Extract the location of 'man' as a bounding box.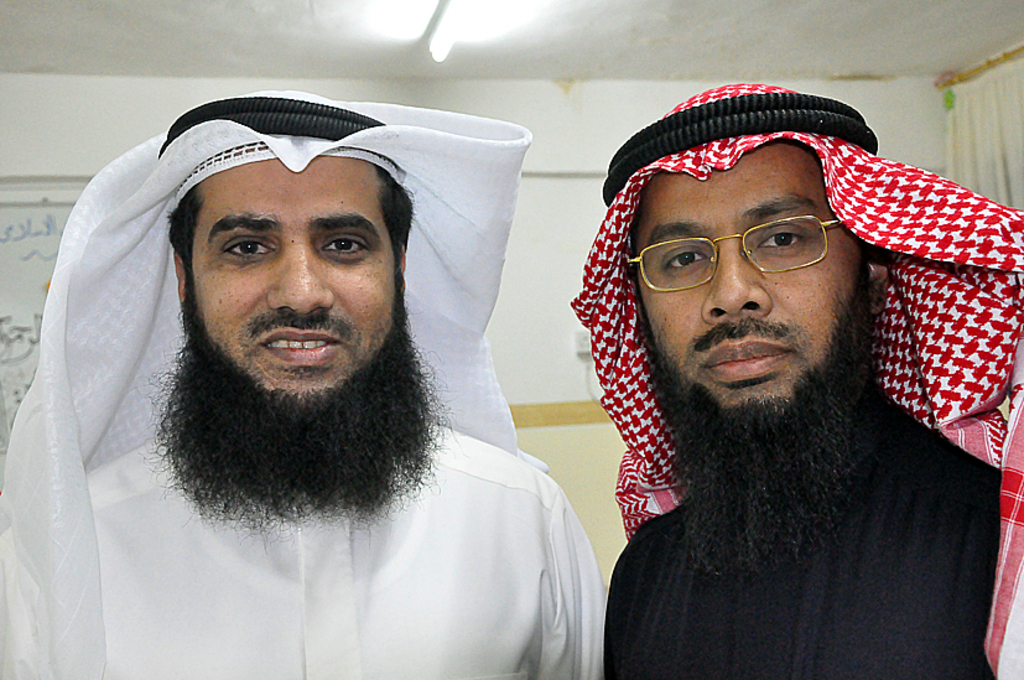
box(568, 83, 1023, 679).
